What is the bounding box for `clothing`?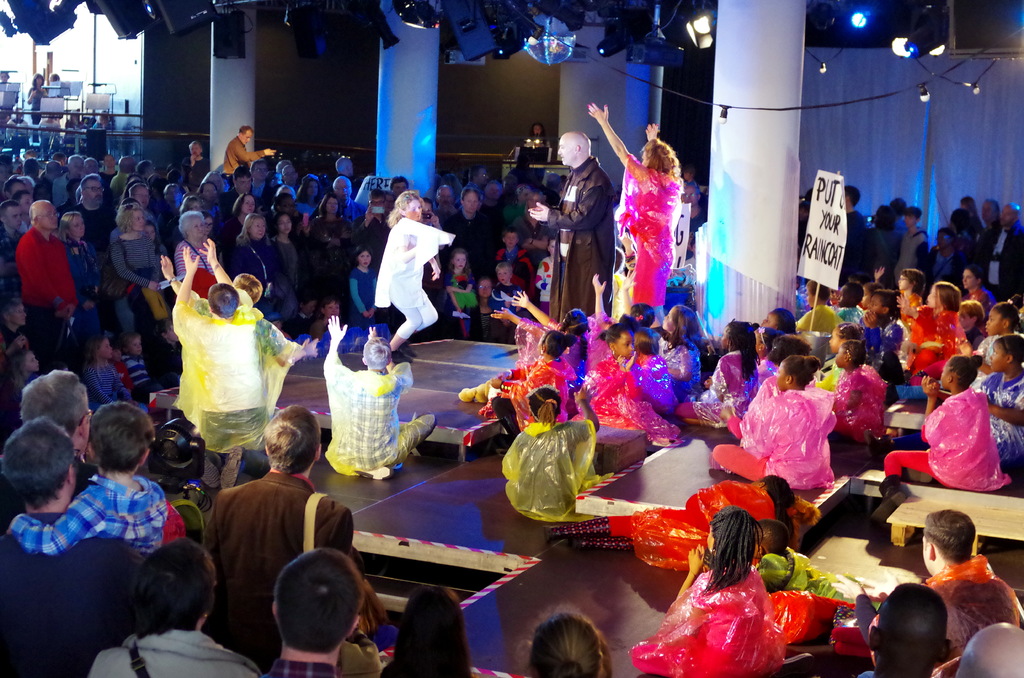
[621, 475, 786, 574].
